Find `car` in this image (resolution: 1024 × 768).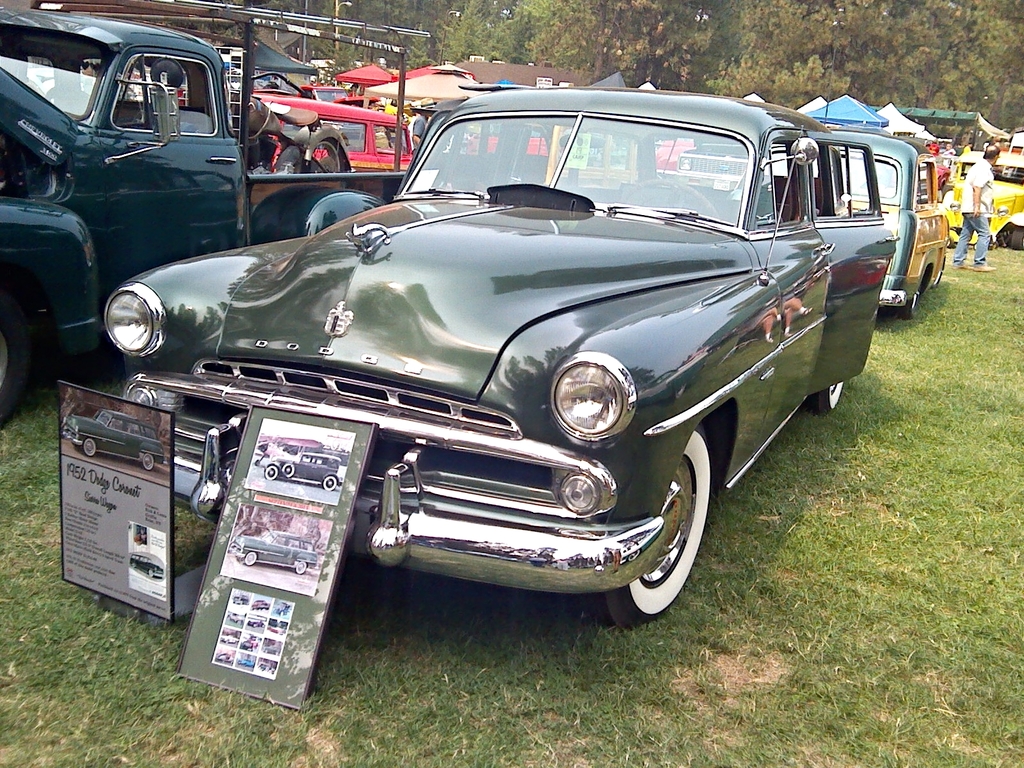
[x1=943, y1=141, x2=1023, y2=252].
